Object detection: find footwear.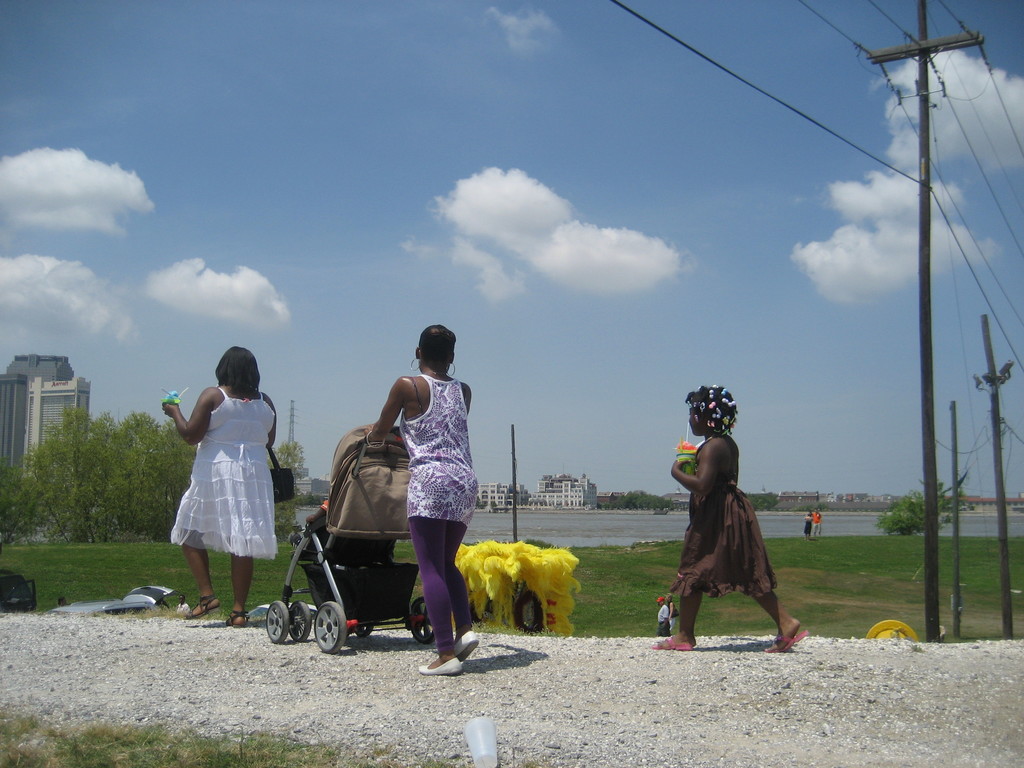
locate(220, 609, 243, 627).
